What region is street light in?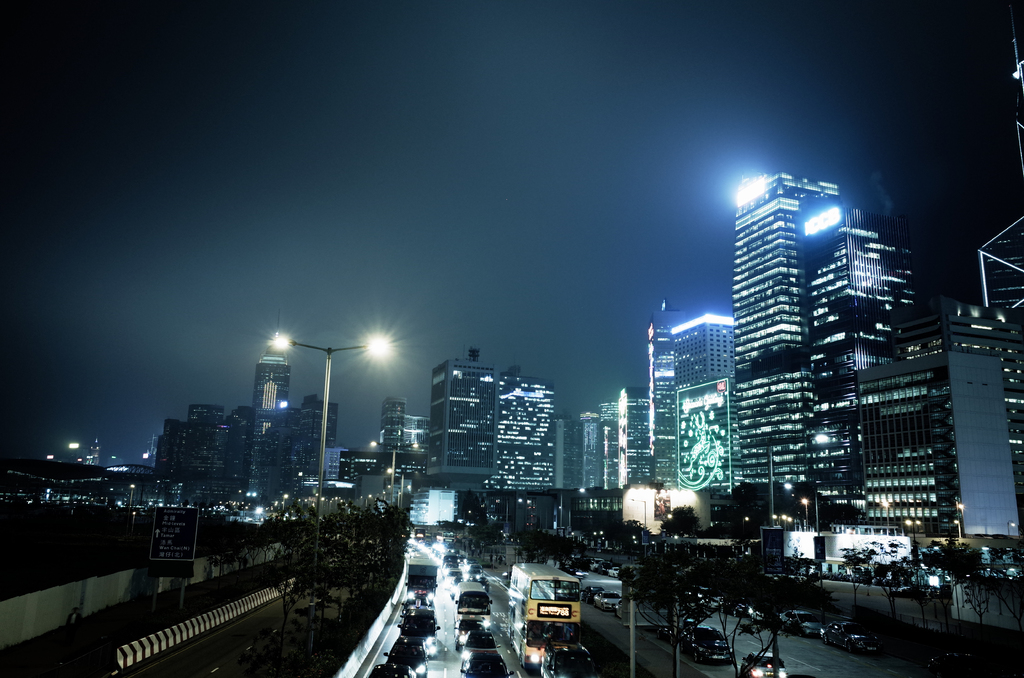
region(762, 432, 828, 677).
